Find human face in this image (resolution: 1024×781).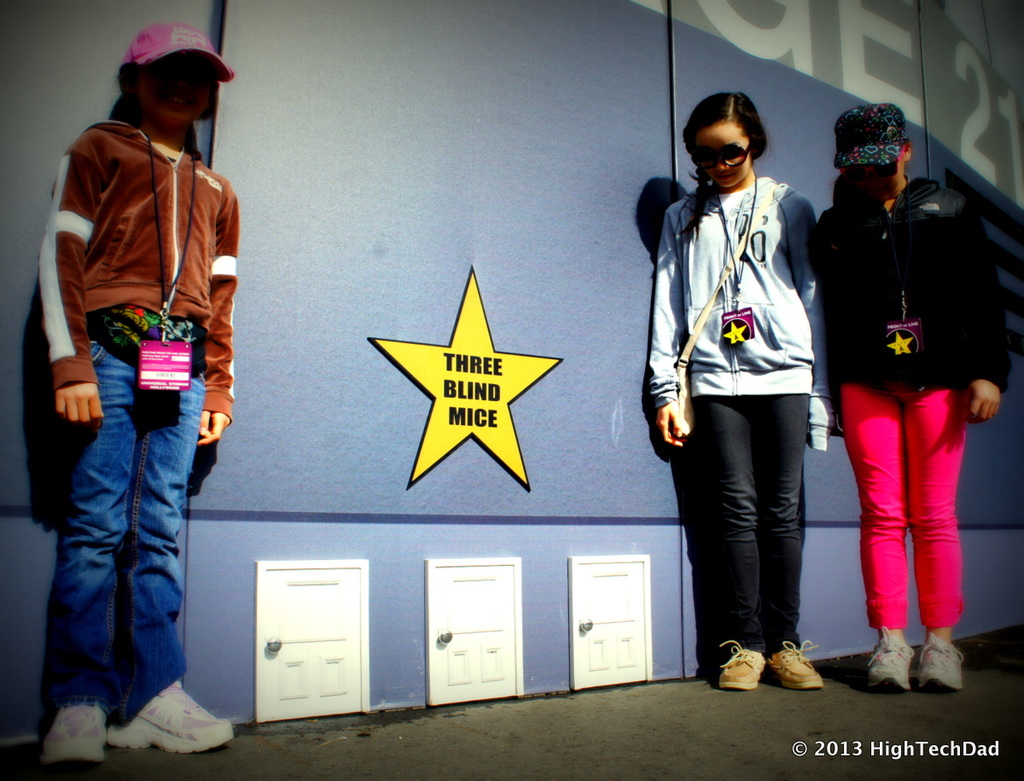
(left=853, top=162, right=899, bottom=194).
